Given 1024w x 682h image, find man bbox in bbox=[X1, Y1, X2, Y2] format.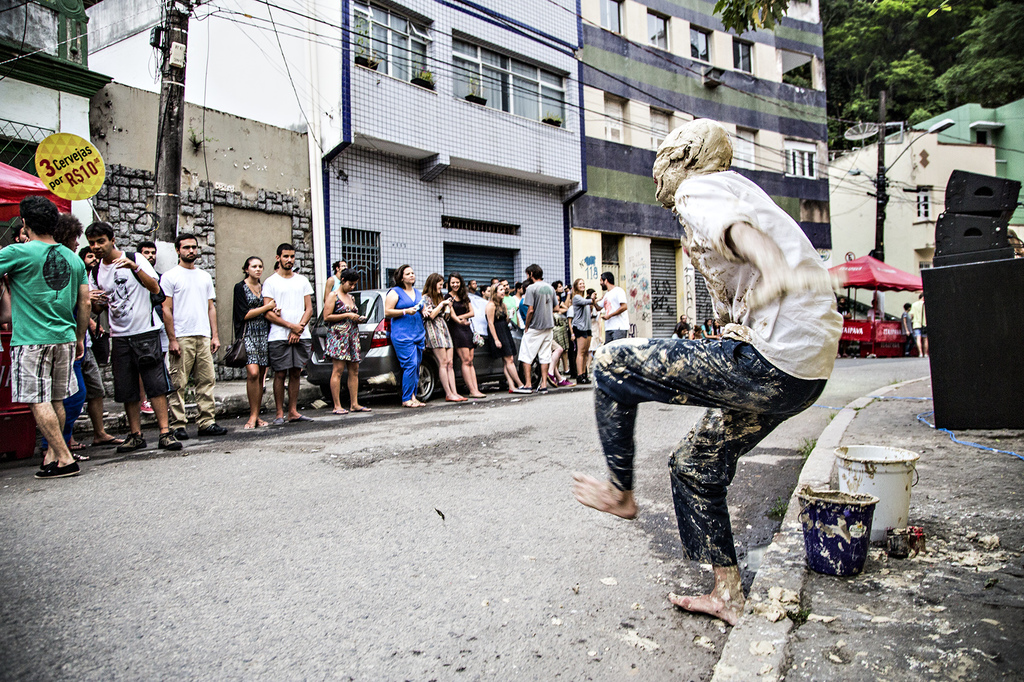
bbox=[590, 270, 628, 344].
